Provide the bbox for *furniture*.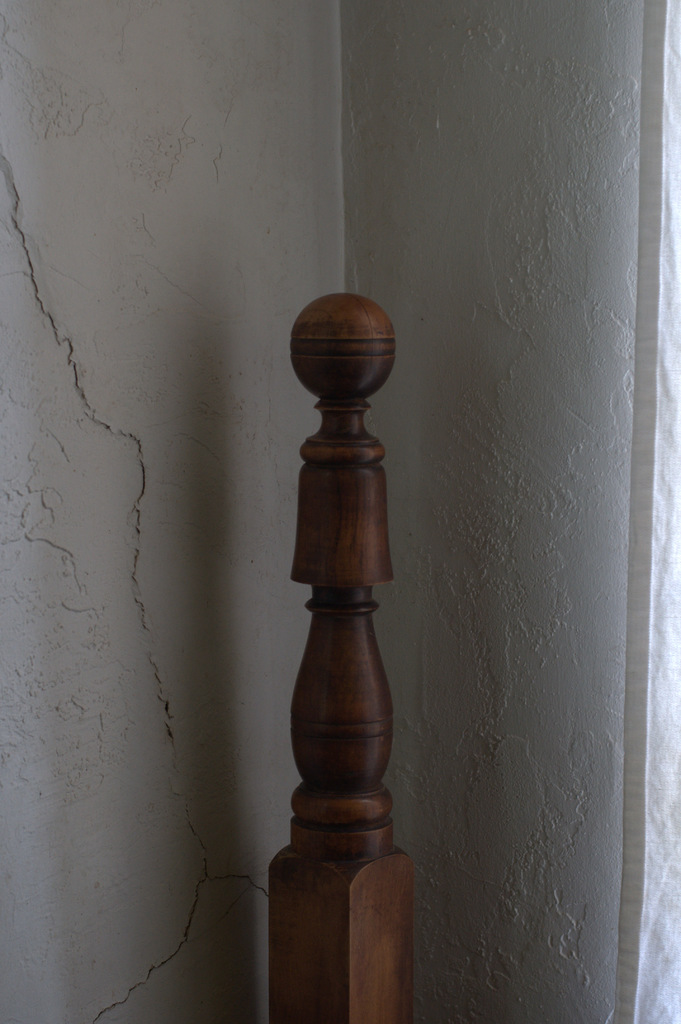
region(261, 282, 416, 1023).
